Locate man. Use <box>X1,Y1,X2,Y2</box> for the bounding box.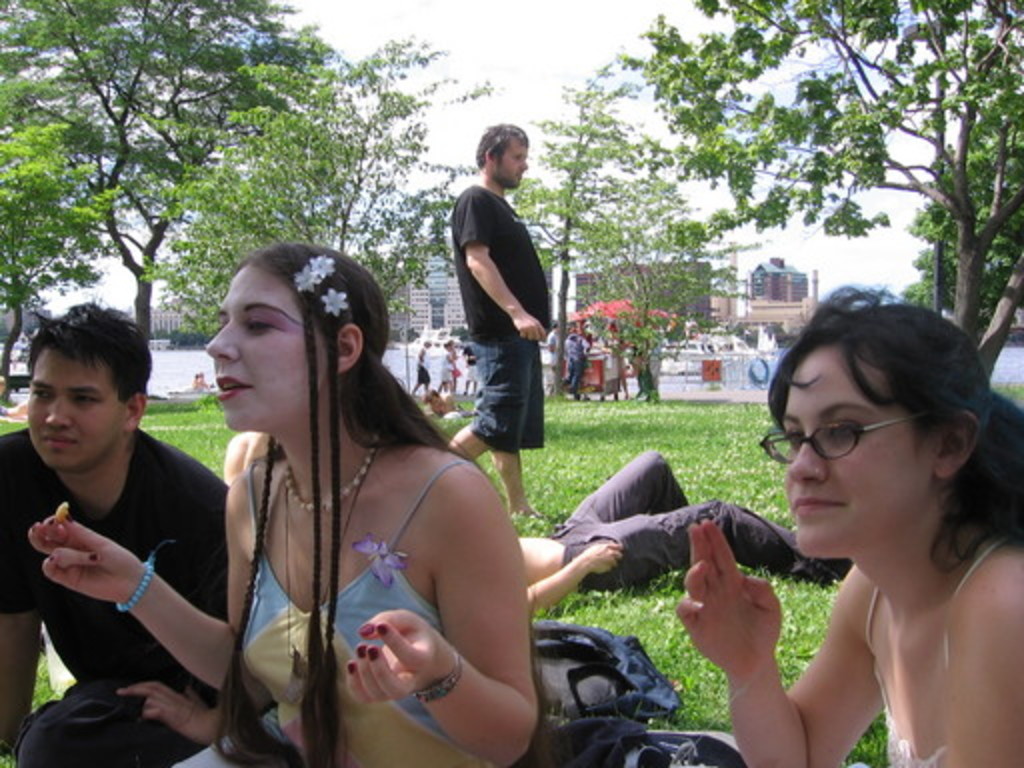
<box>520,442,850,612</box>.
